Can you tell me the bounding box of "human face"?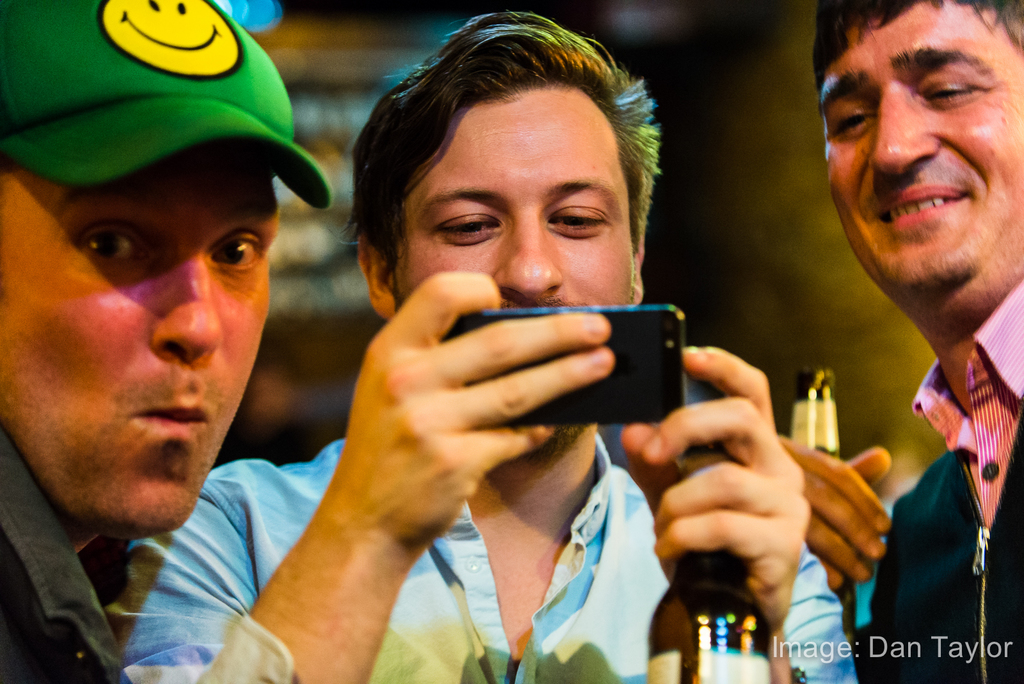
l=391, t=85, r=630, b=445.
